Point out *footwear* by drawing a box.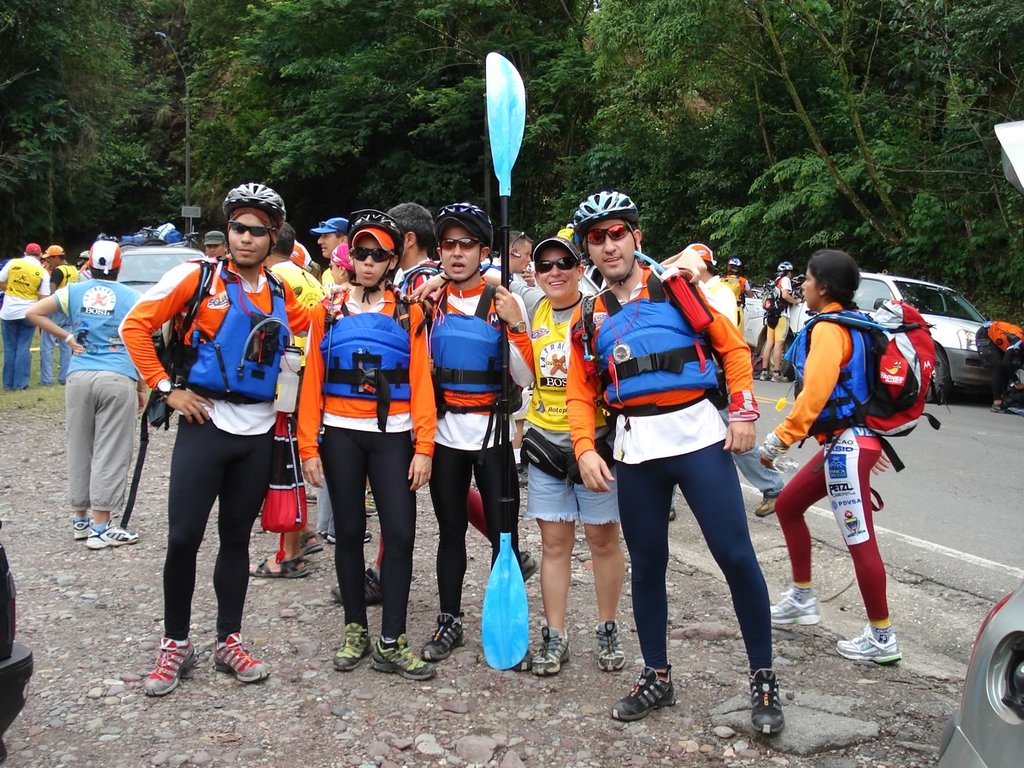
<box>836,625,905,663</box>.
